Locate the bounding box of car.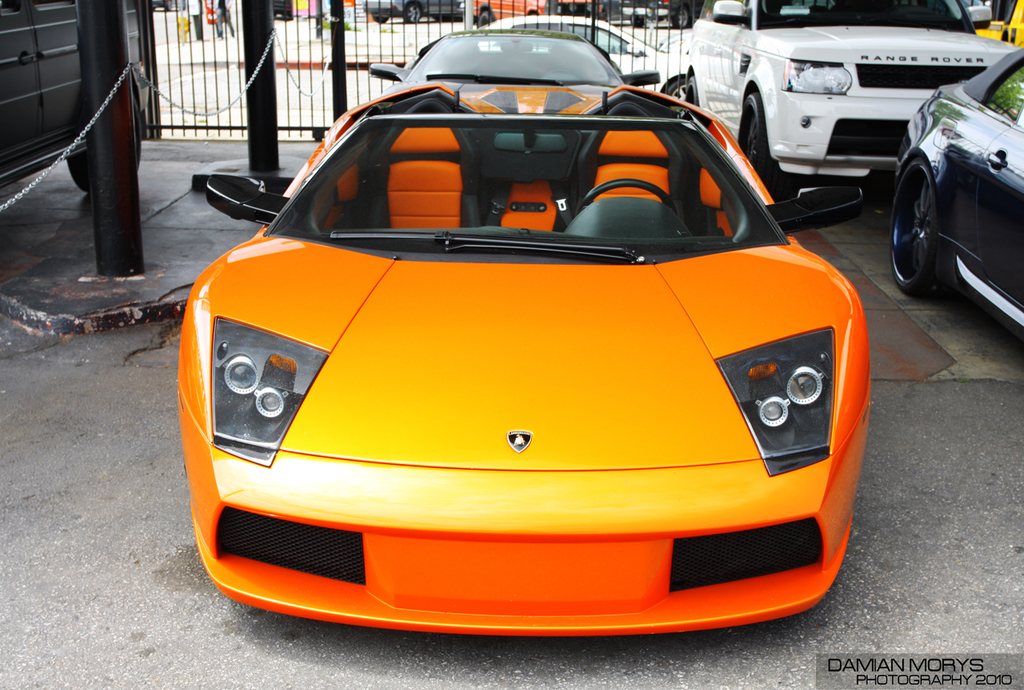
Bounding box: 381,31,655,96.
